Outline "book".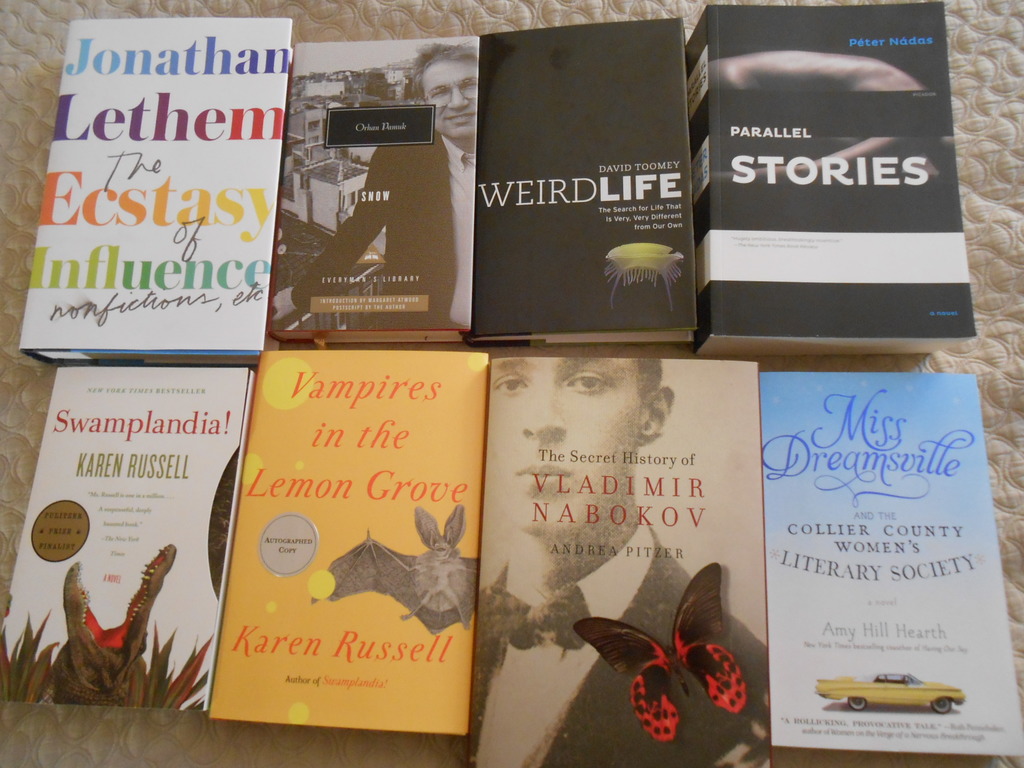
Outline: 266 35 472 351.
